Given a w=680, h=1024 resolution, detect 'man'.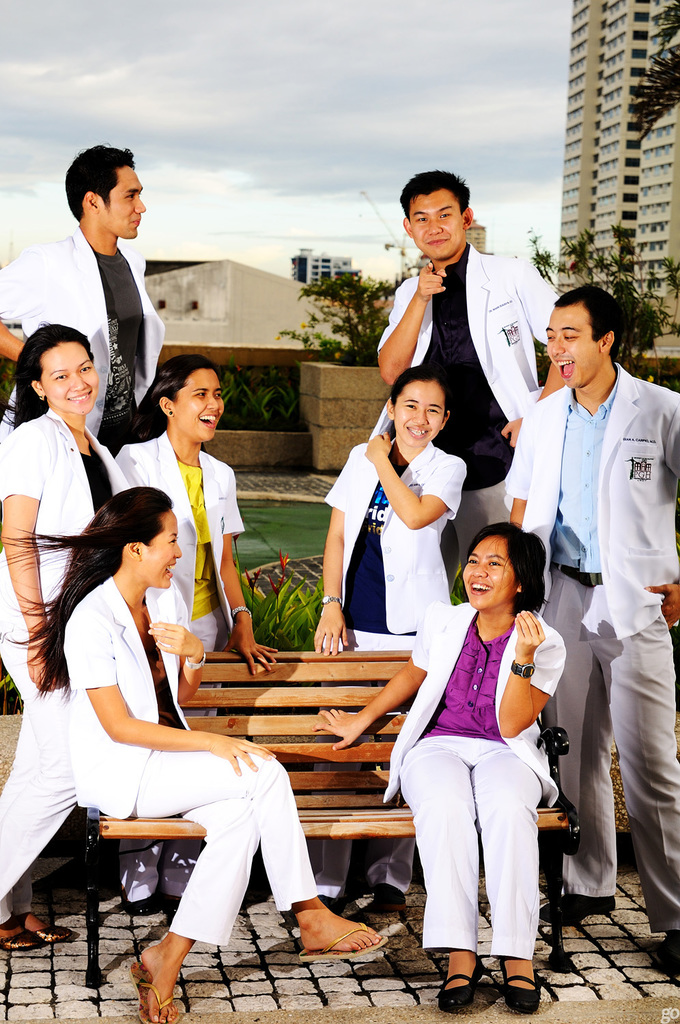
rect(0, 141, 167, 452).
